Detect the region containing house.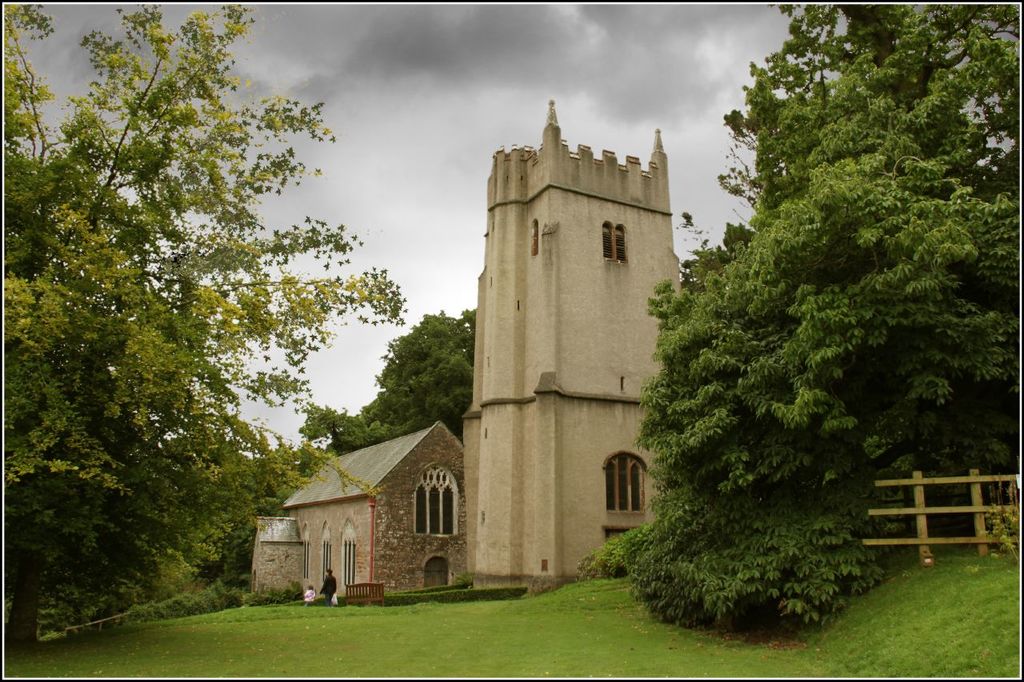
x1=254, y1=389, x2=562, y2=612.
